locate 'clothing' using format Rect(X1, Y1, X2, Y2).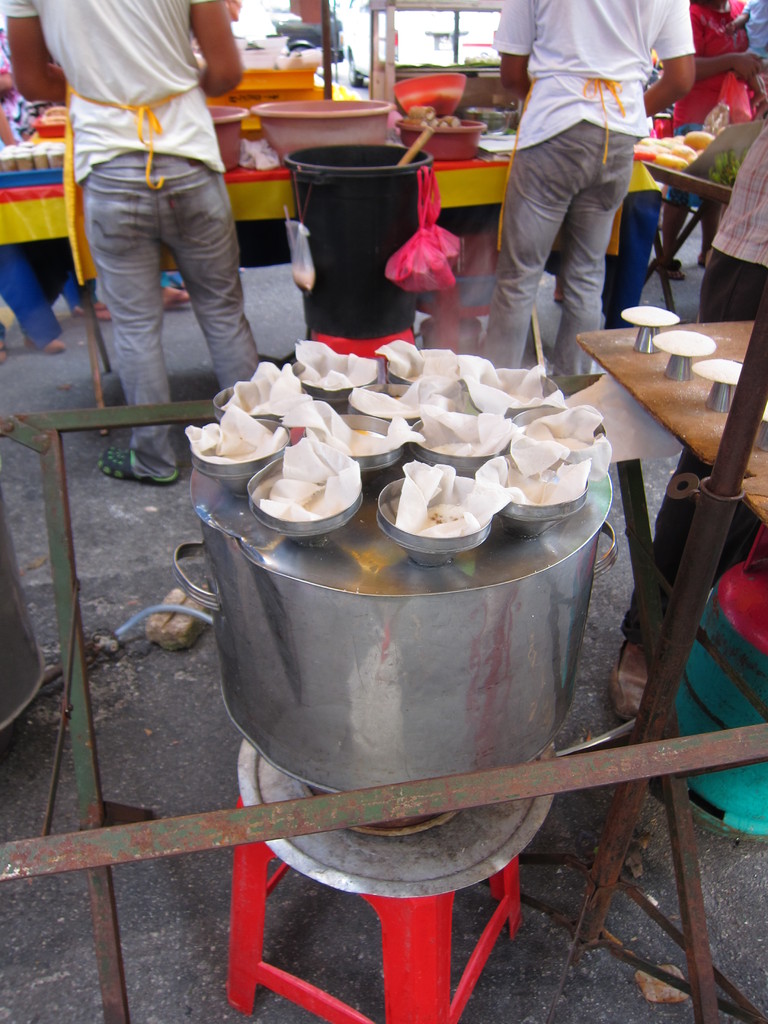
Rect(719, 124, 767, 281).
